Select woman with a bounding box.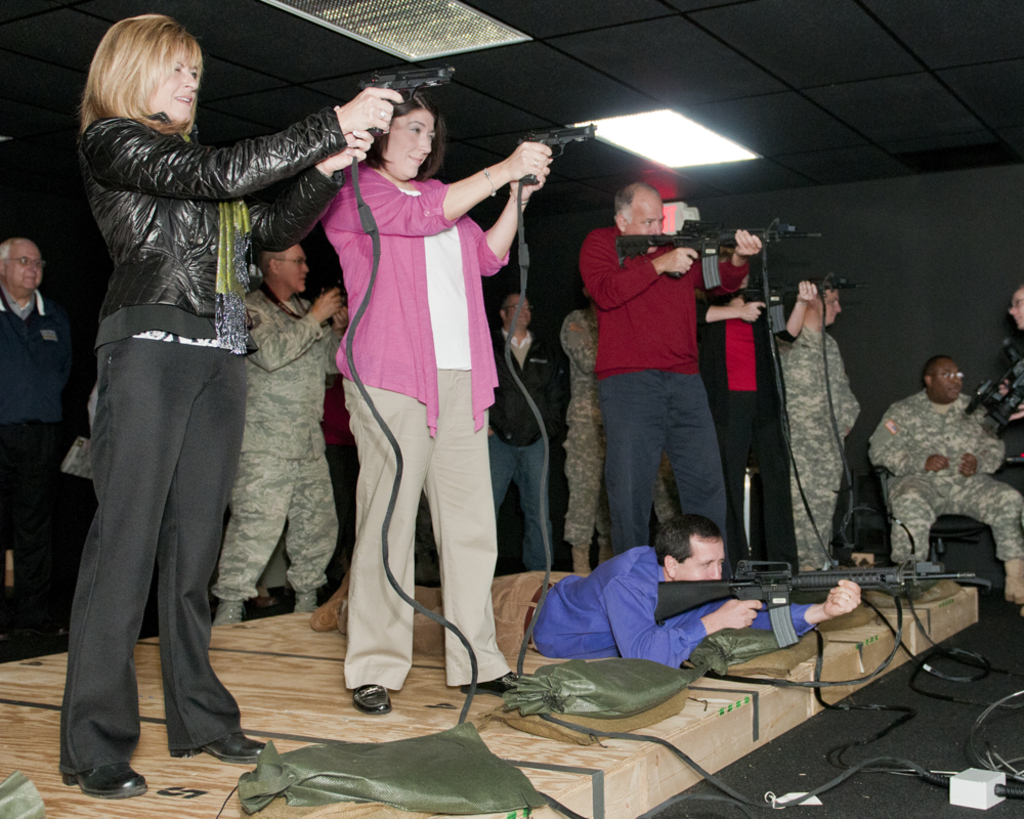
(left=293, top=71, right=536, bottom=683).
